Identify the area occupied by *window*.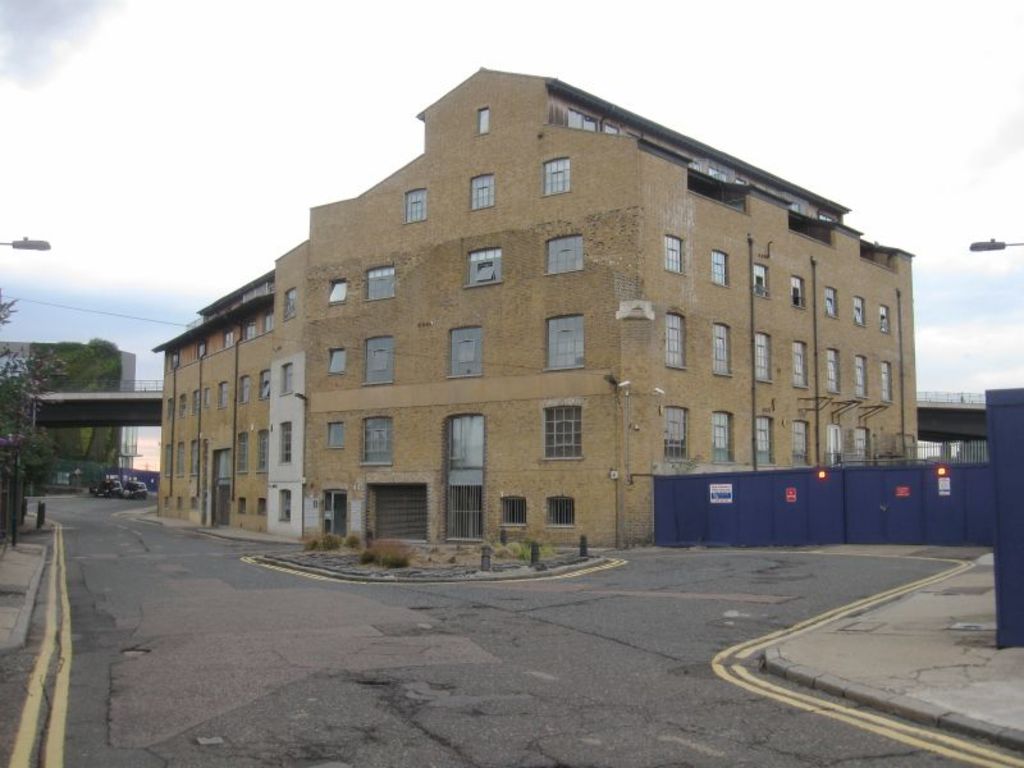
Area: bbox=[360, 413, 390, 463].
